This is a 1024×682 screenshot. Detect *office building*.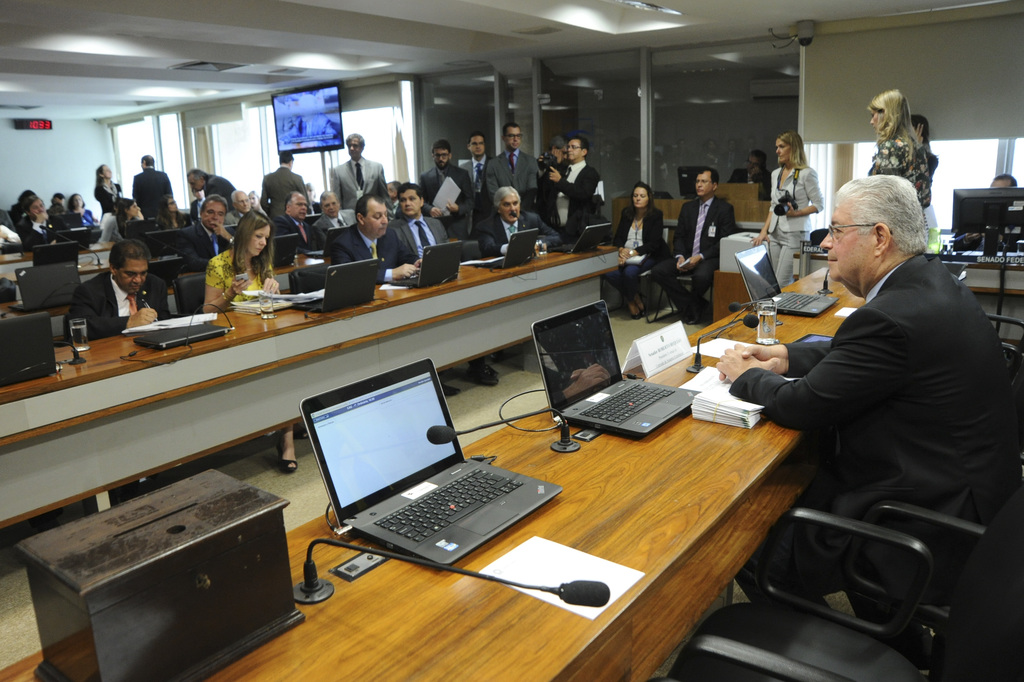
bbox(32, 13, 997, 681).
